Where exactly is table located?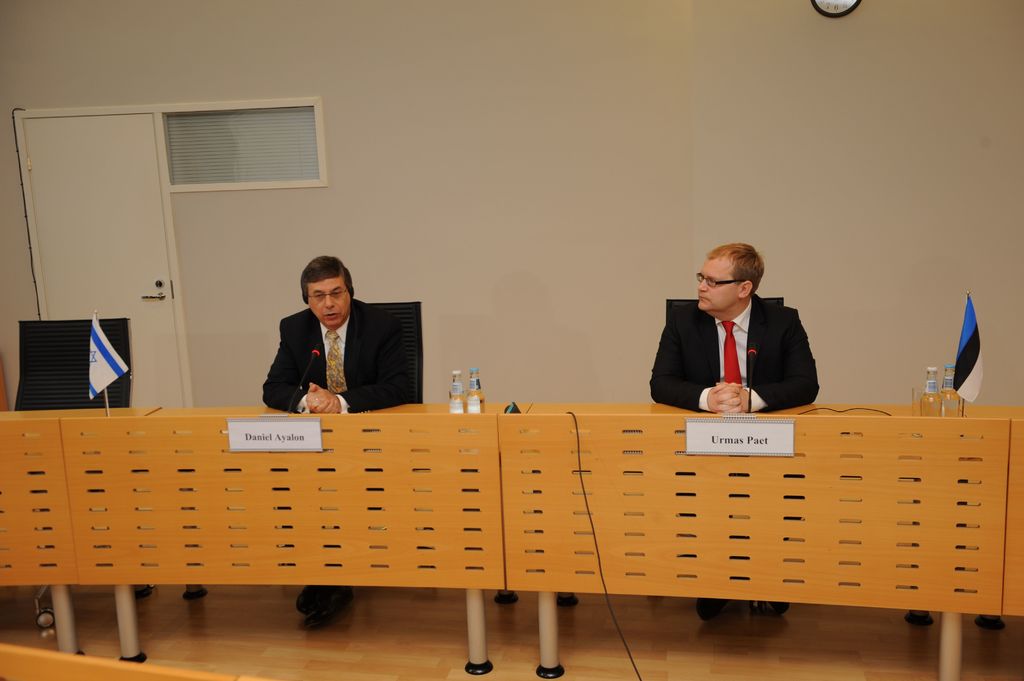
Its bounding box is 499 403 1023 680.
